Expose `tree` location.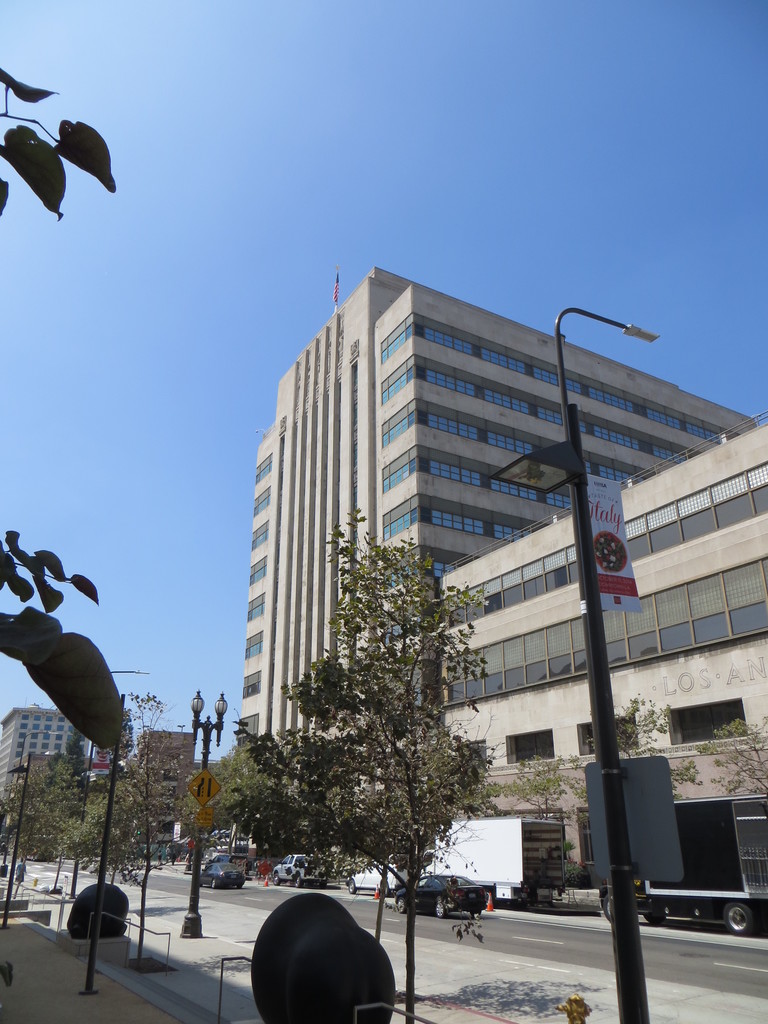
Exposed at <bbox>1, 61, 124, 769</bbox>.
